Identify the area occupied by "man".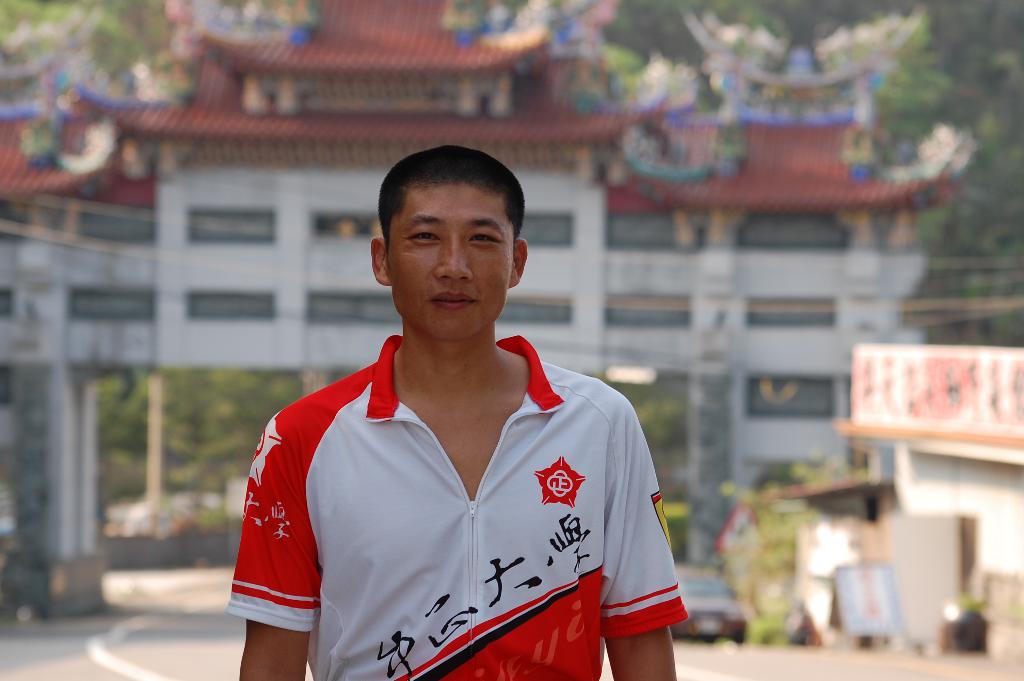
Area: bbox=[243, 149, 699, 666].
